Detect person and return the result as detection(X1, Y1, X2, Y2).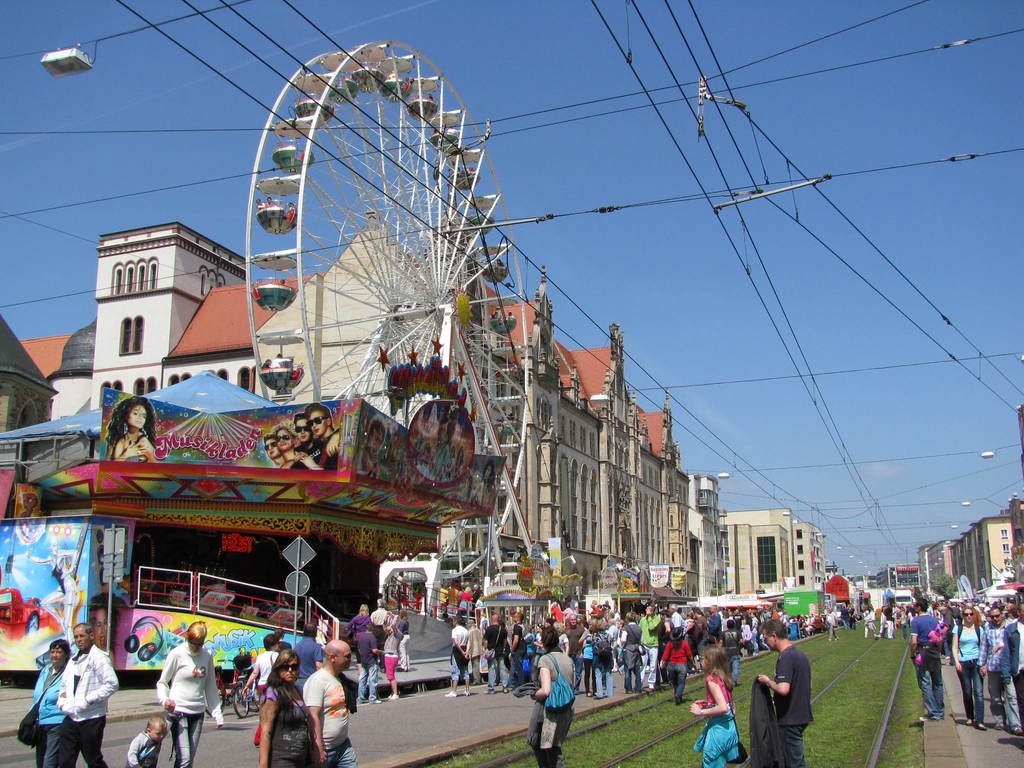
detection(266, 435, 282, 467).
